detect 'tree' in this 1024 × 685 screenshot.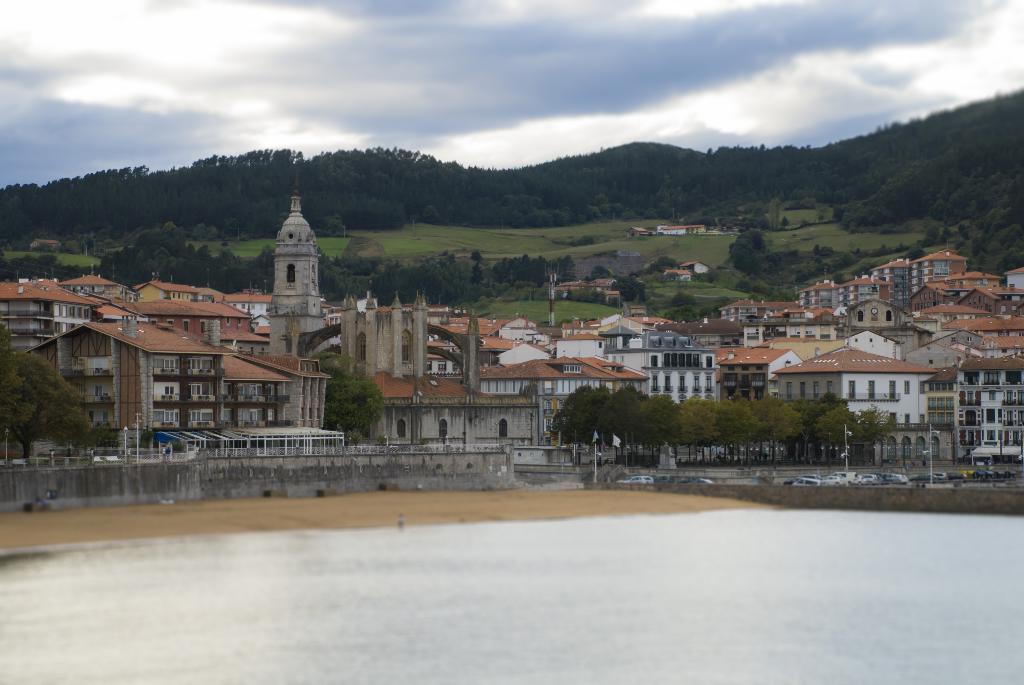
Detection: detection(8, 345, 77, 453).
